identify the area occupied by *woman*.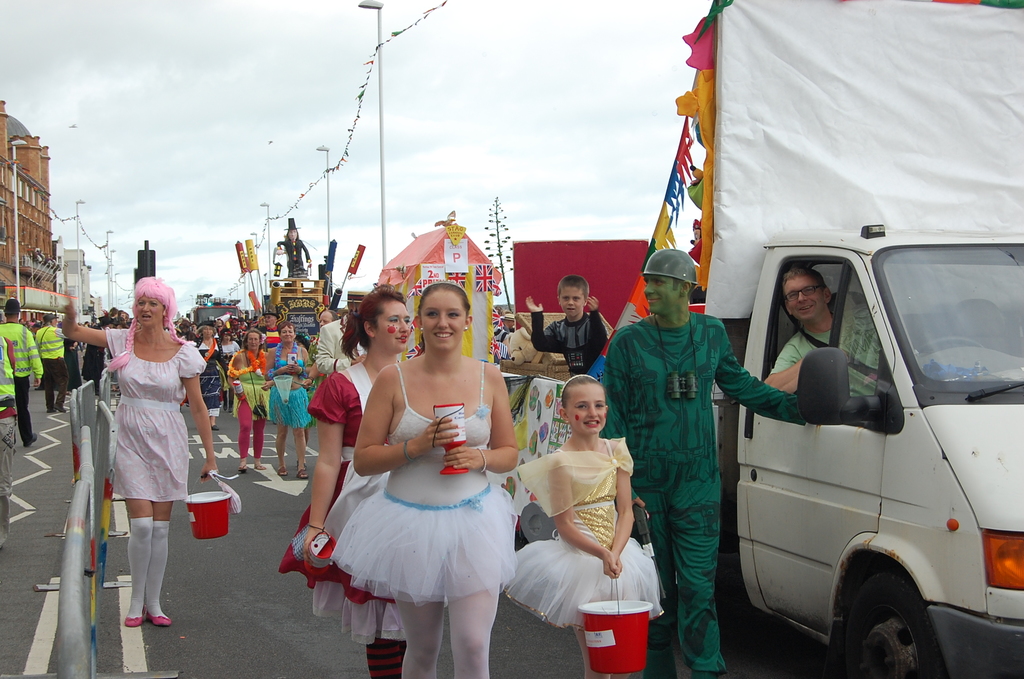
Area: left=193, top=326, right=223, bottom=437.
